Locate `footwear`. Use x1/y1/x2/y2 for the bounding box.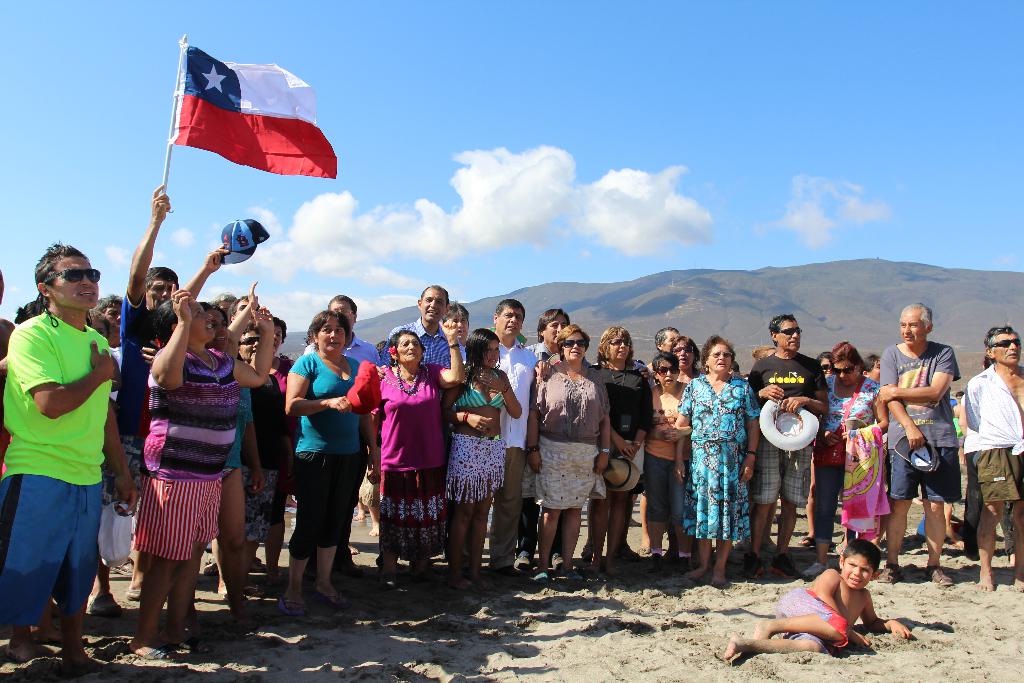
237/583/261/598.
